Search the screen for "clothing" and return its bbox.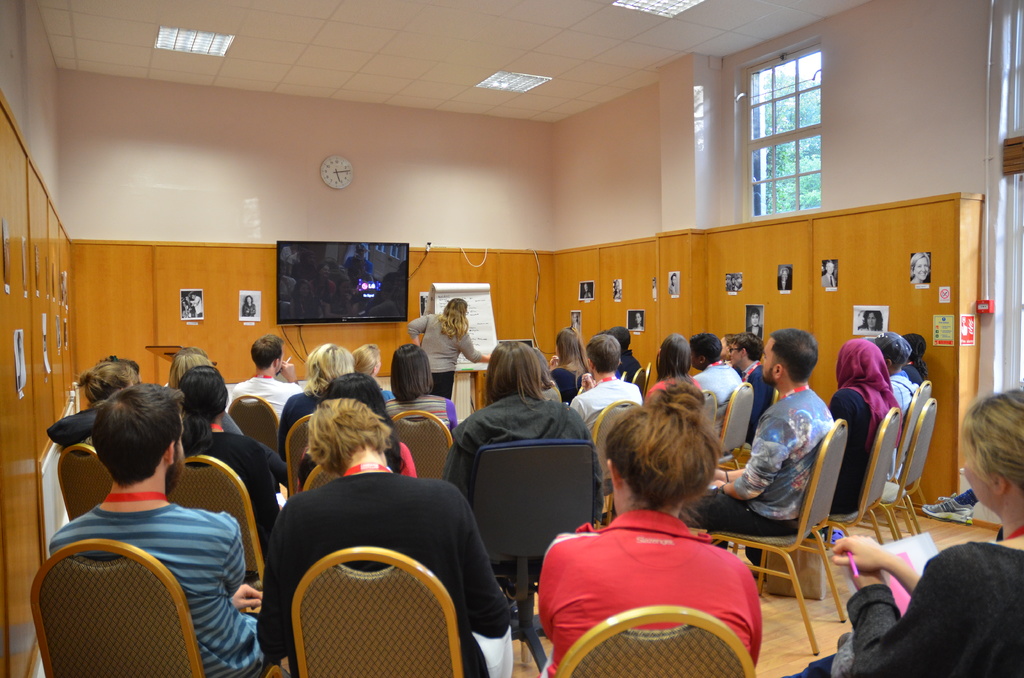
Found: 616/343/640/387.
